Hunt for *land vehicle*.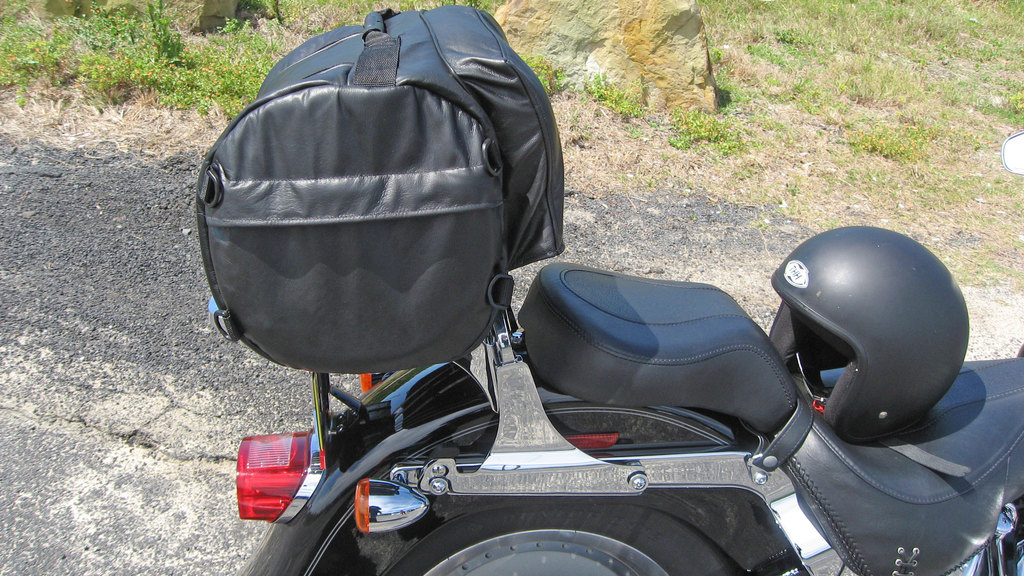
Hunted down at <bbox>250, 90, 957, 552</bbox>.
